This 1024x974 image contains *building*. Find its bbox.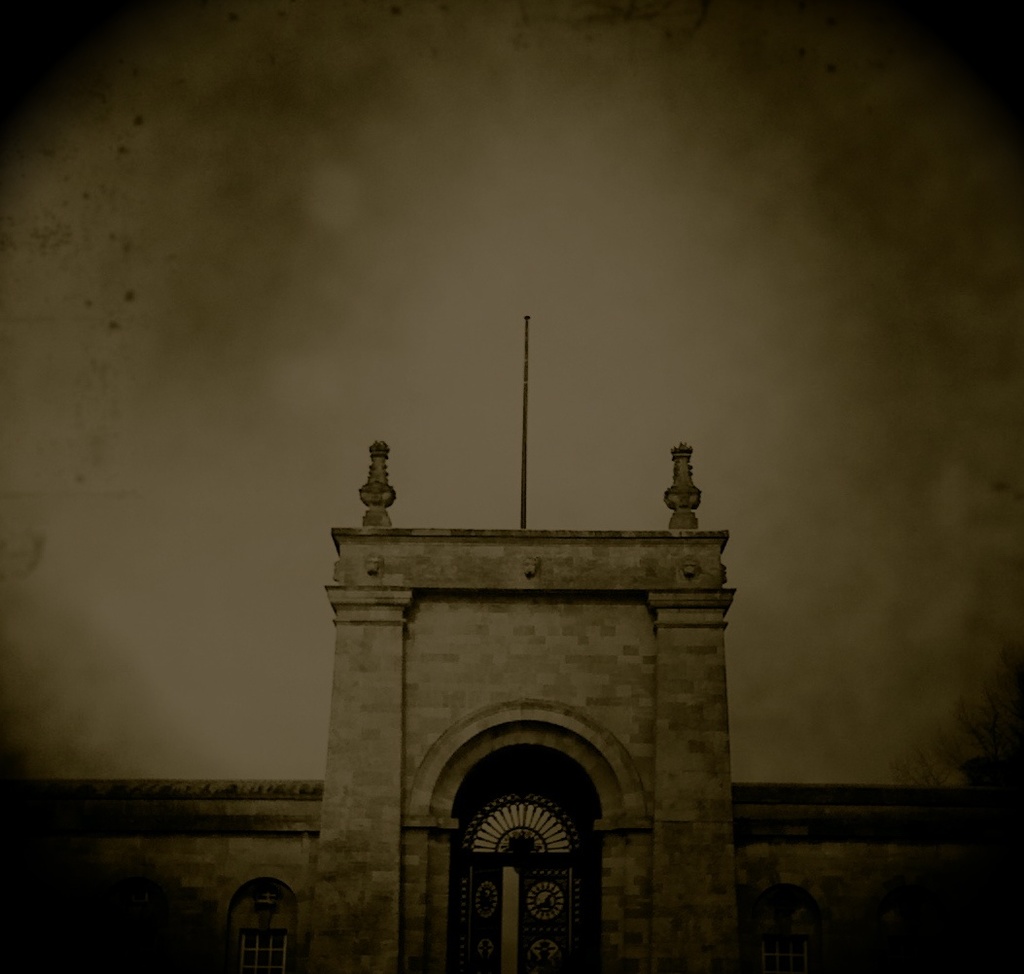
8 439 1021 973.
